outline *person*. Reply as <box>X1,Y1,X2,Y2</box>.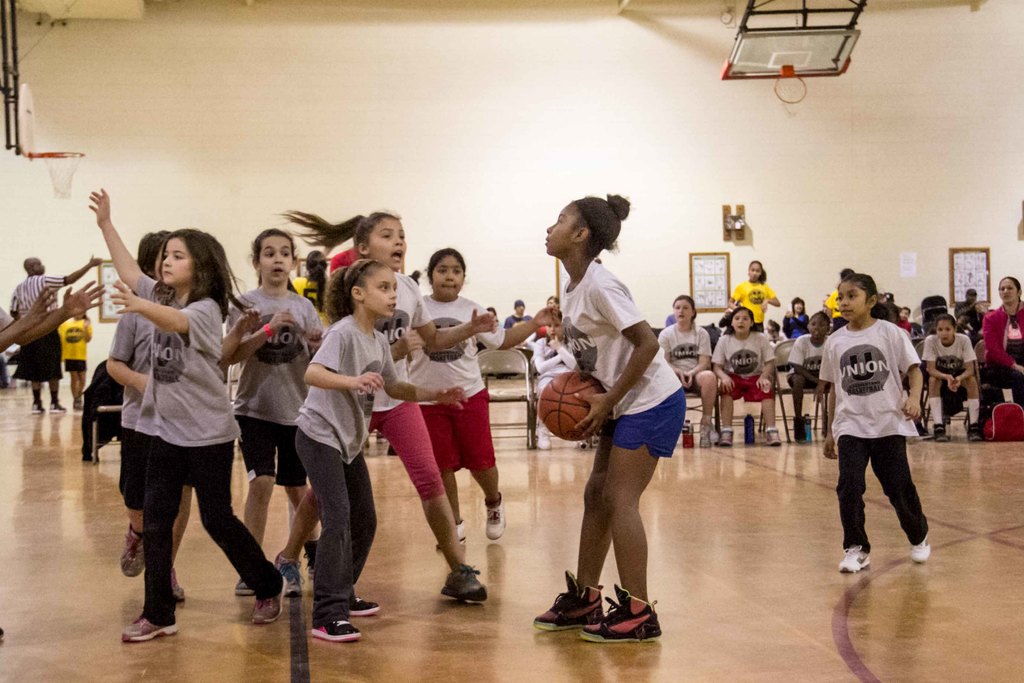
<box>408,247,559,550</box>.
